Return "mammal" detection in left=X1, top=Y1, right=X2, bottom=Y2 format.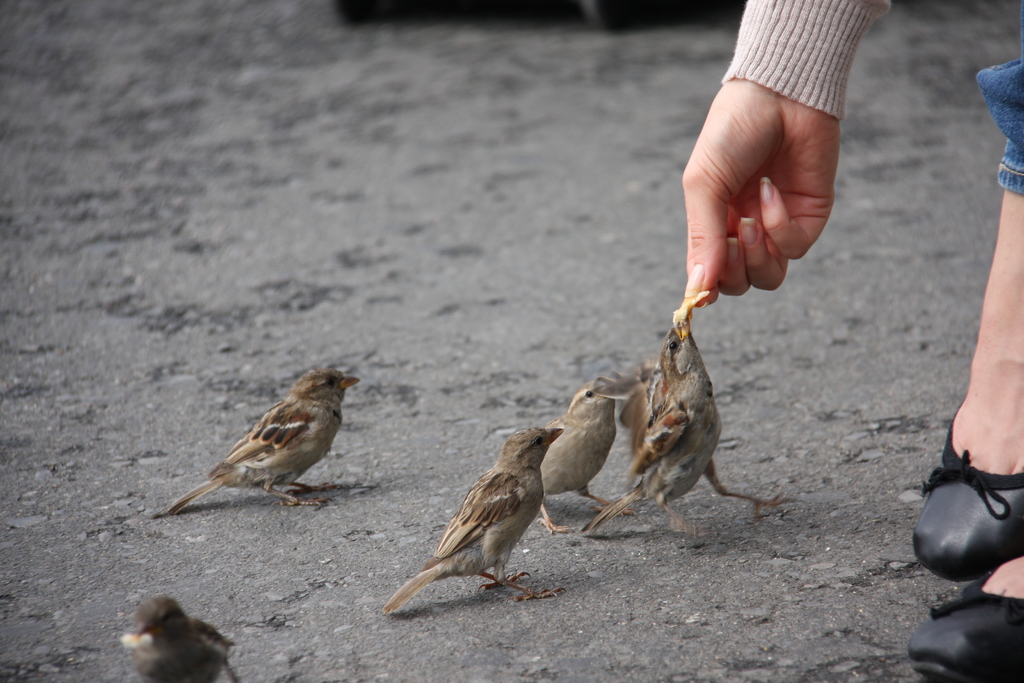
left=680, top=0, right=1023, bottom=682.
